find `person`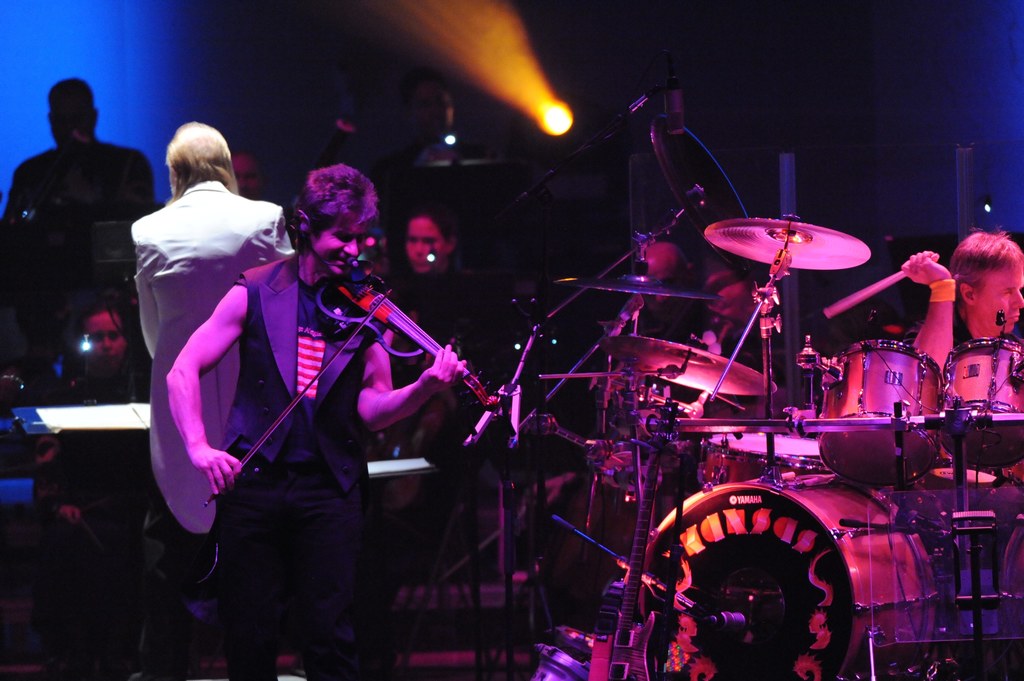
[125,127,275,352]
